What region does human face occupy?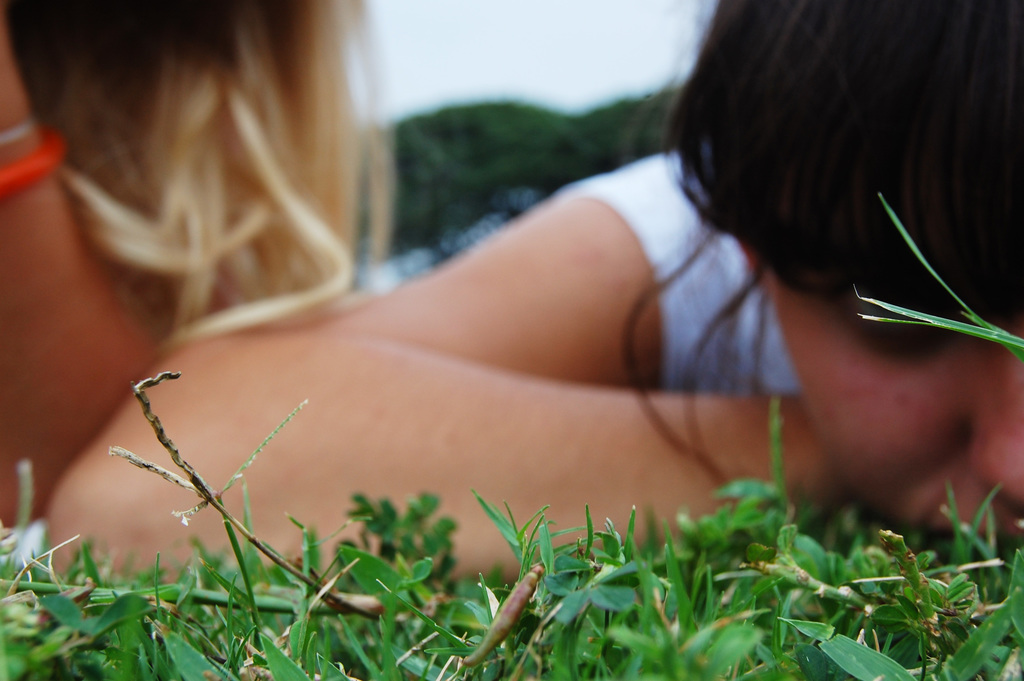
751/260/1022/528.
